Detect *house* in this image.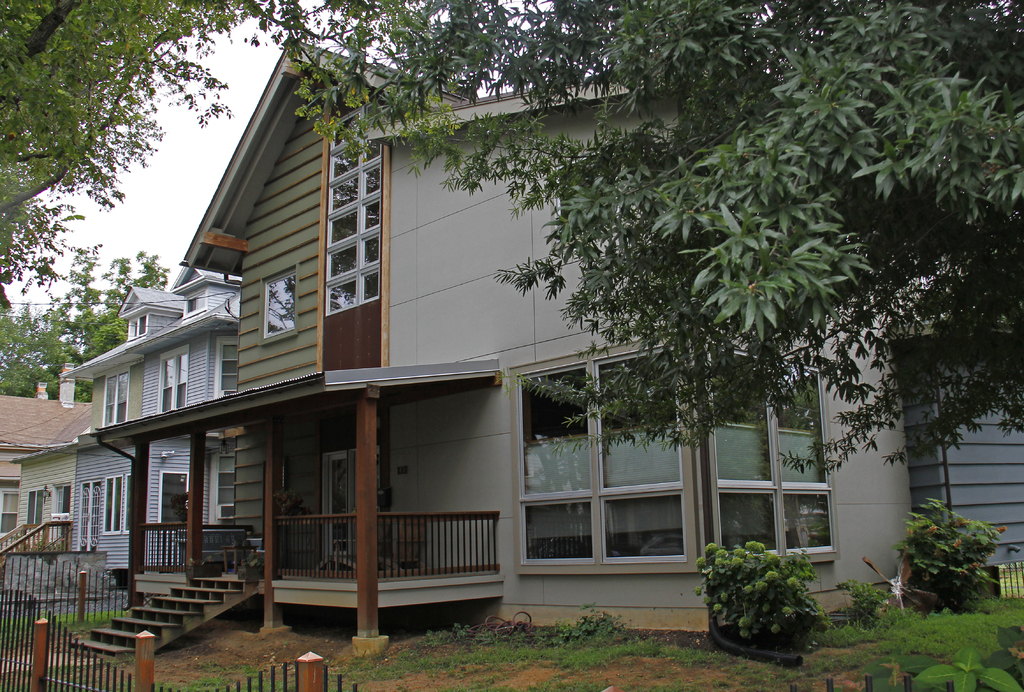
Detection: [0, 389, 97, 552].
